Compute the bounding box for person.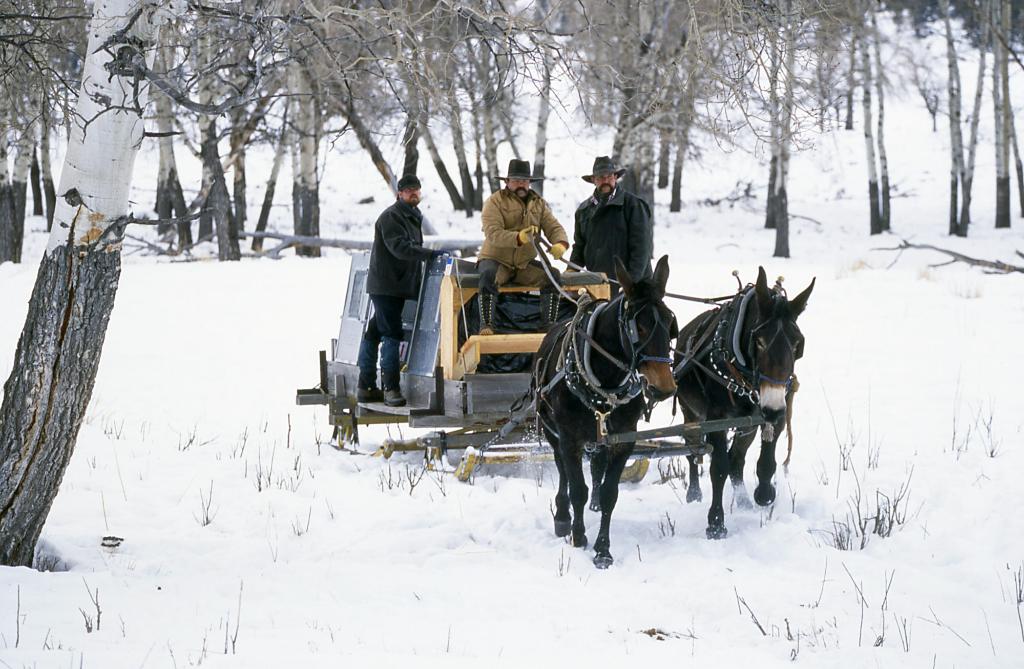
box=[356, 162, 437, 406].
